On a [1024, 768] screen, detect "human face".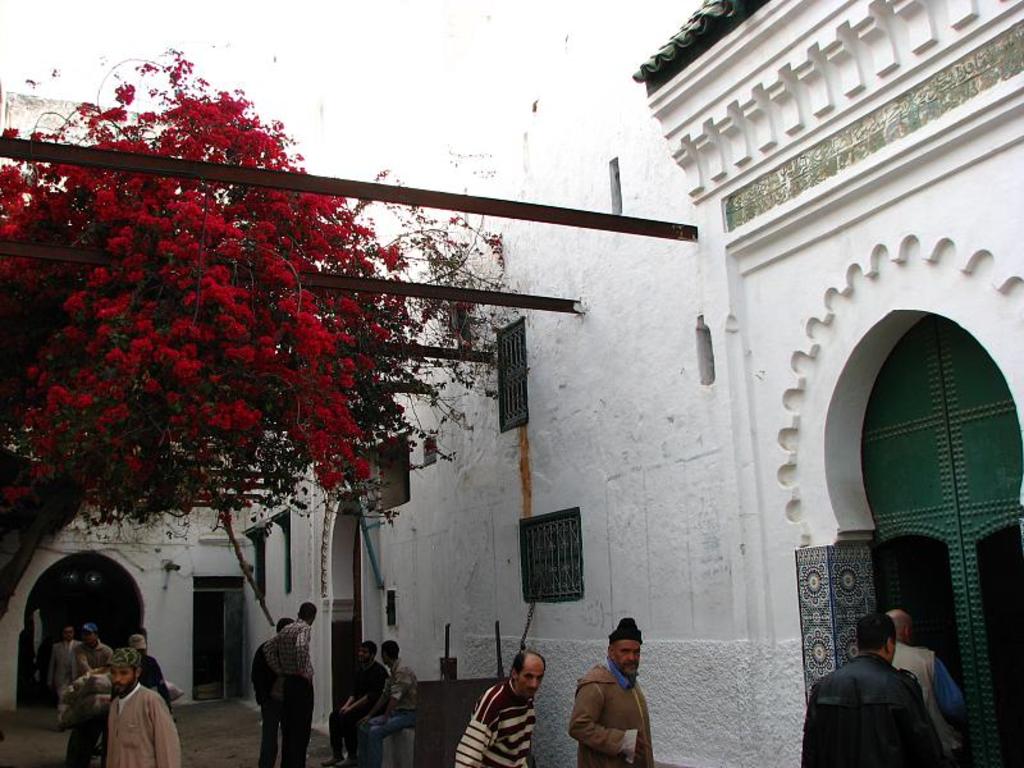
(left=84, top=632, right=95, bottom=646).
